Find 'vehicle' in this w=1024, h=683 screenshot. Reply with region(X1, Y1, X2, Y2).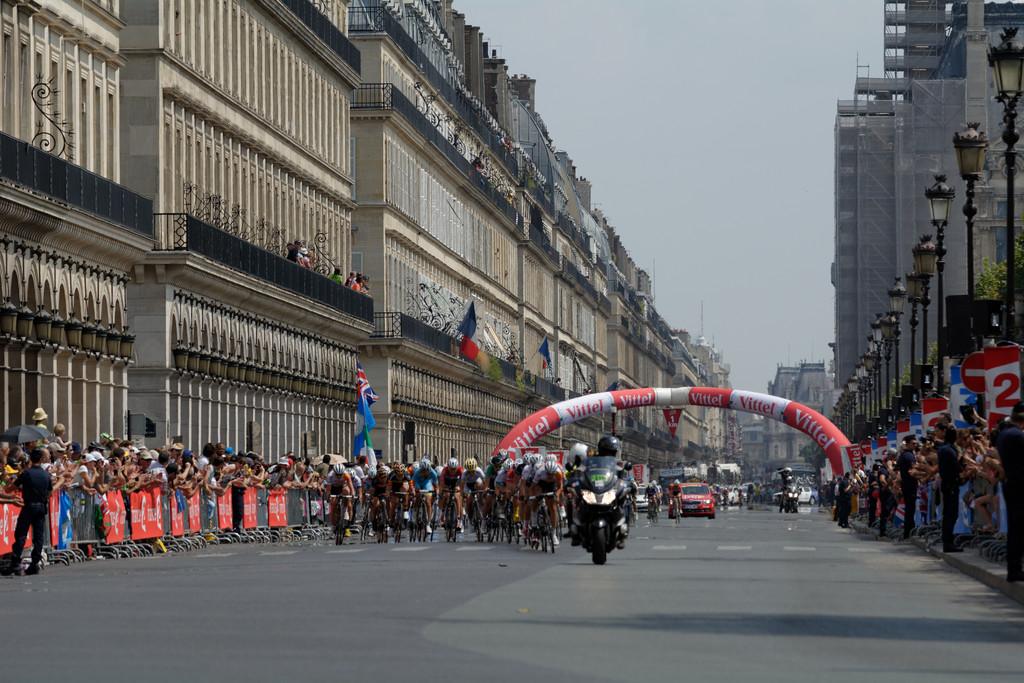
region(643, 493, 657, 521).
